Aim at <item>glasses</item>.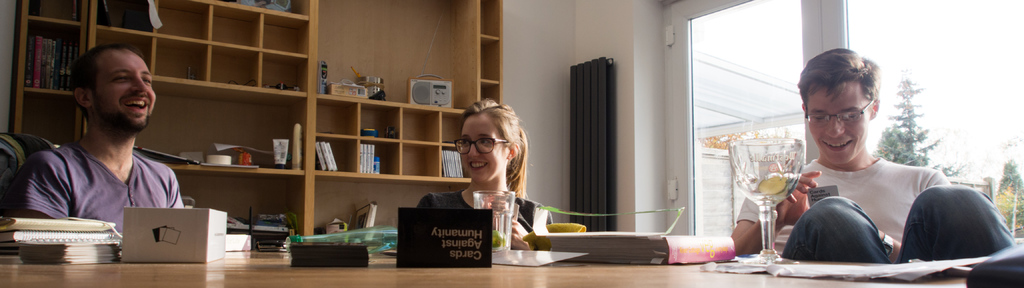
Aimed at [799, 86, 879, 132].
